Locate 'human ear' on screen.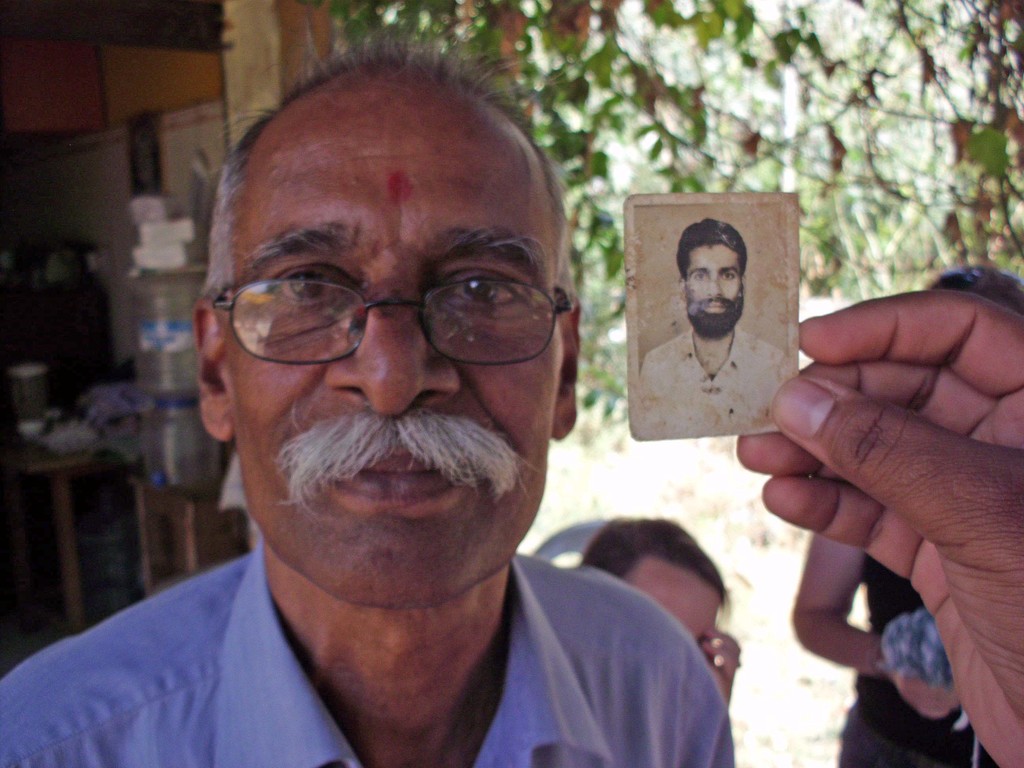
On screen at Rect(676, 274, 686, 297).
